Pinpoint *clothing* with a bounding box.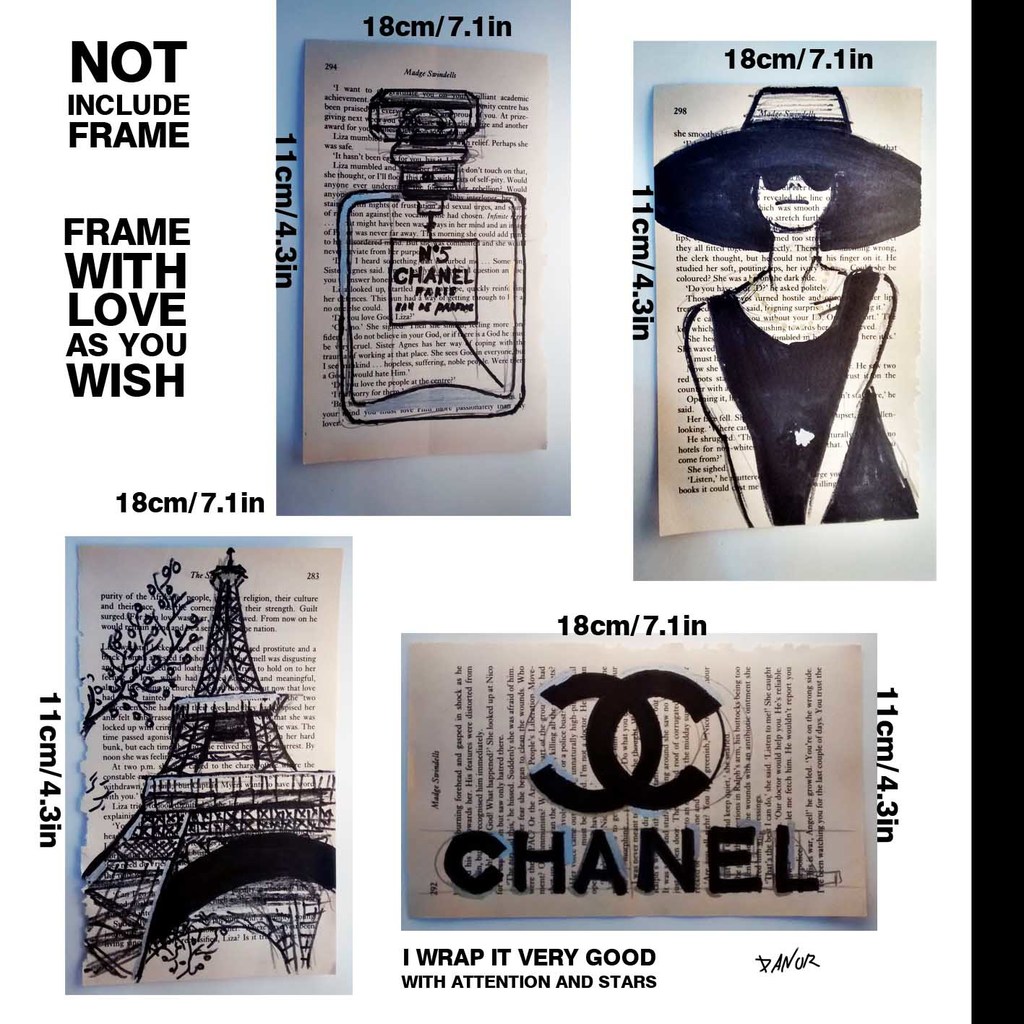
[left=701, top=267, right=913, bottom=527].
